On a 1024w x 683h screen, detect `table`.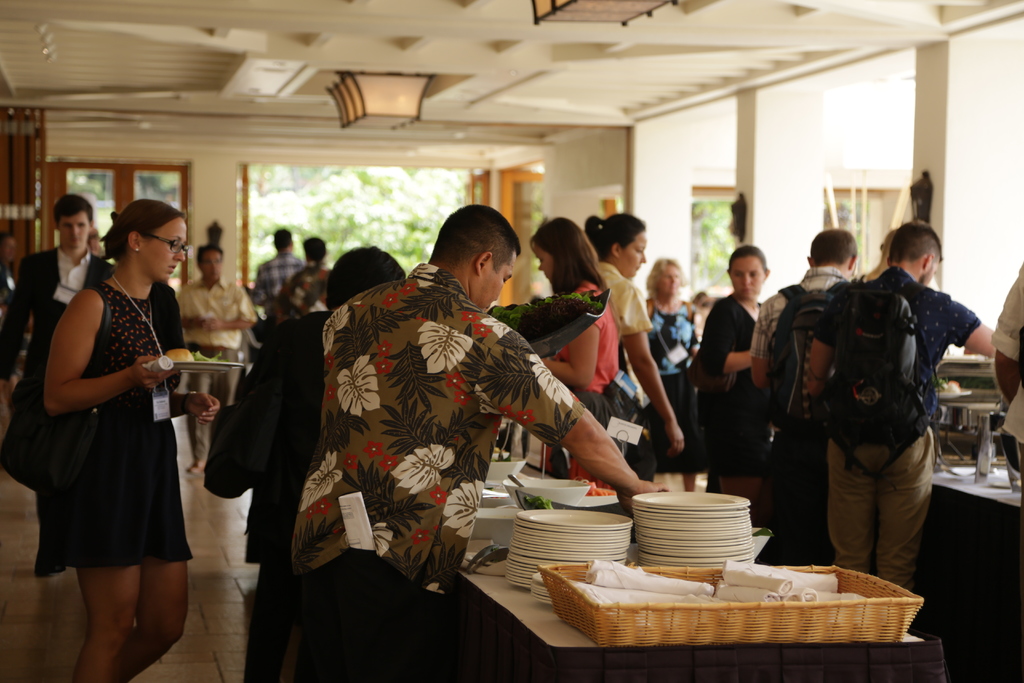
<box>924,442,1023,682</box>.
